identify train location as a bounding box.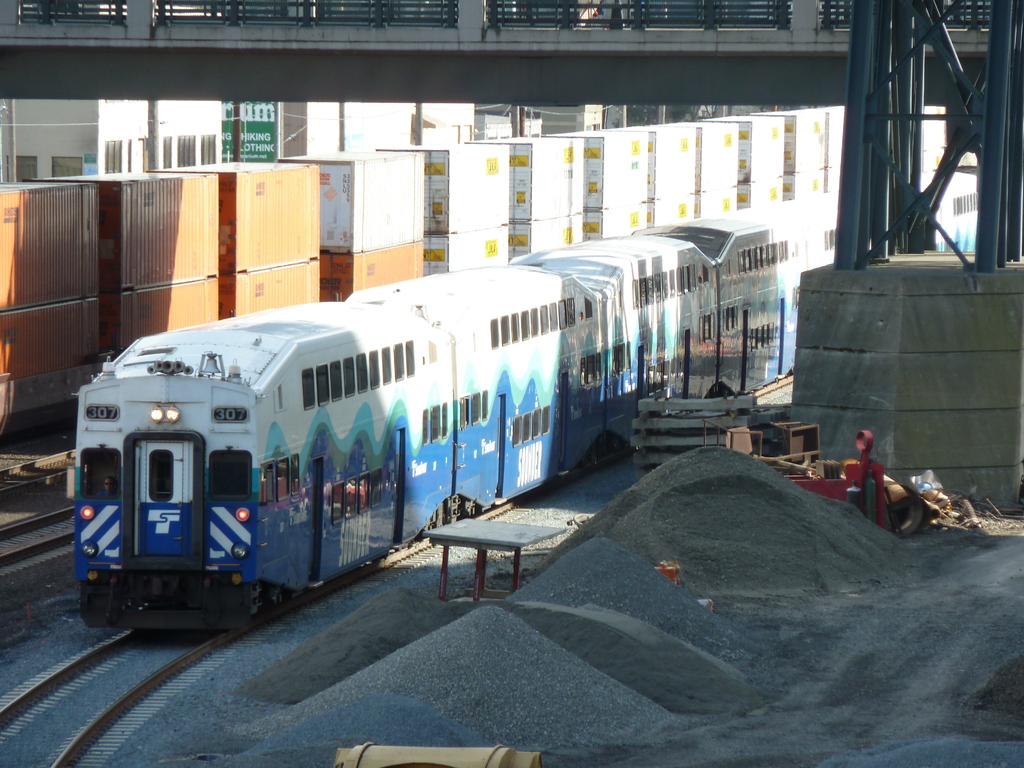
75,172,977,634.
